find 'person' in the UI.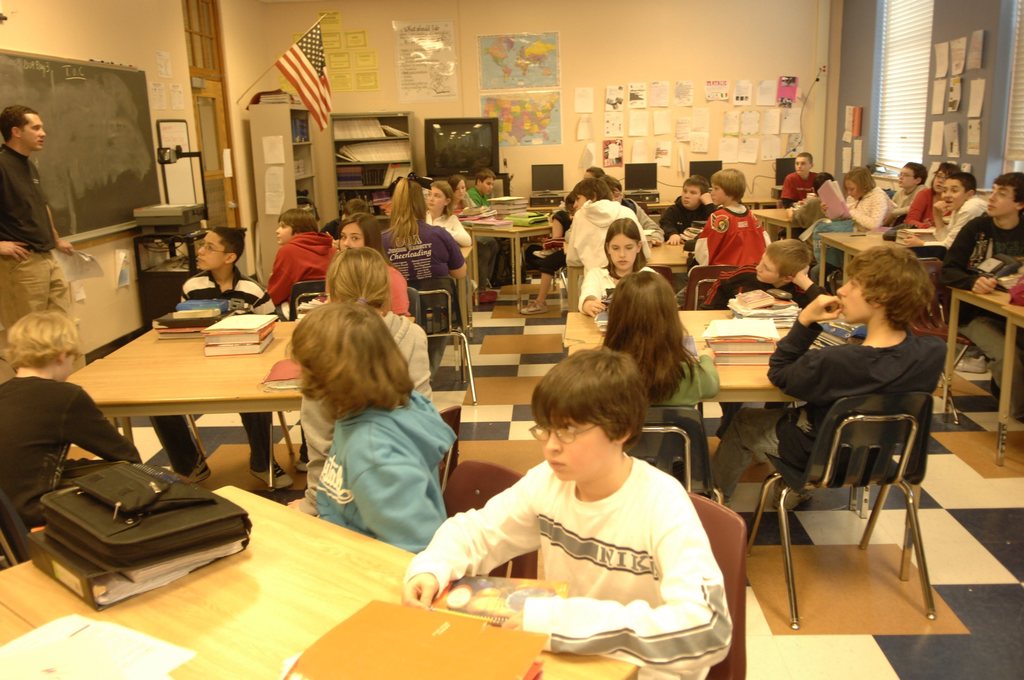
UI element at (902,164,955,236).
